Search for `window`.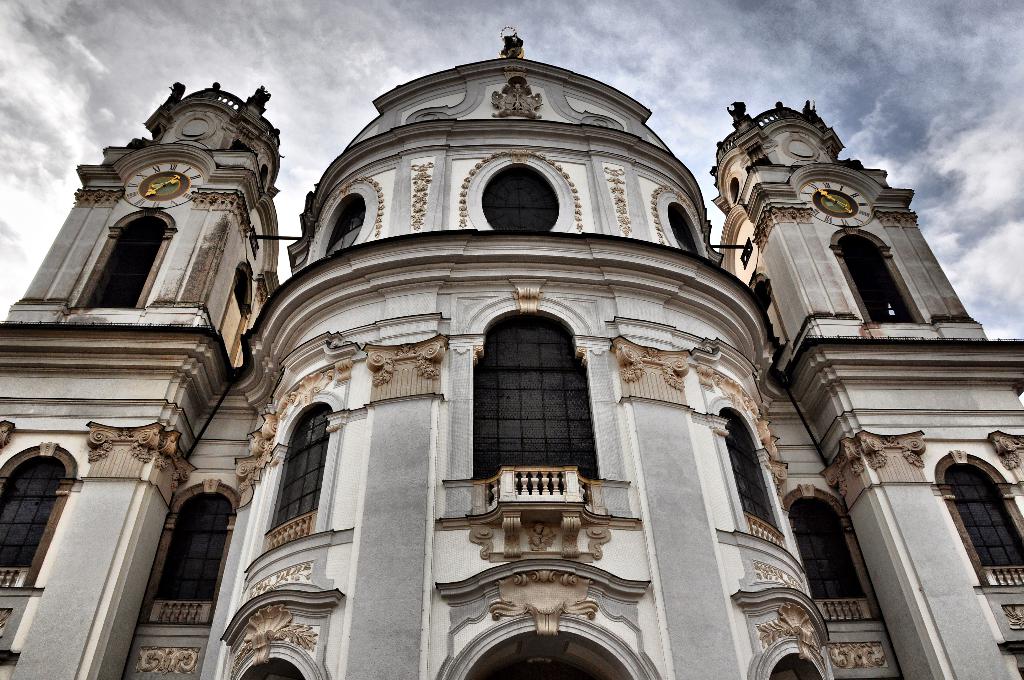
Found at bbox=[480, 165, 556, 234].
